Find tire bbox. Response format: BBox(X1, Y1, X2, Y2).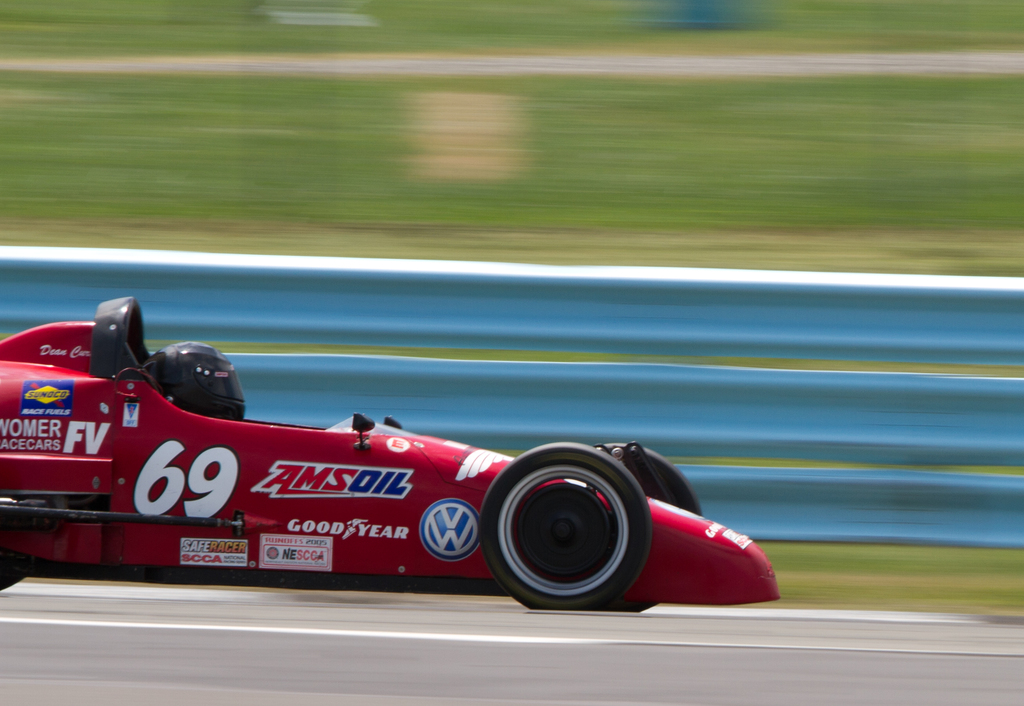
BBox(484, 444, 643, 604).
